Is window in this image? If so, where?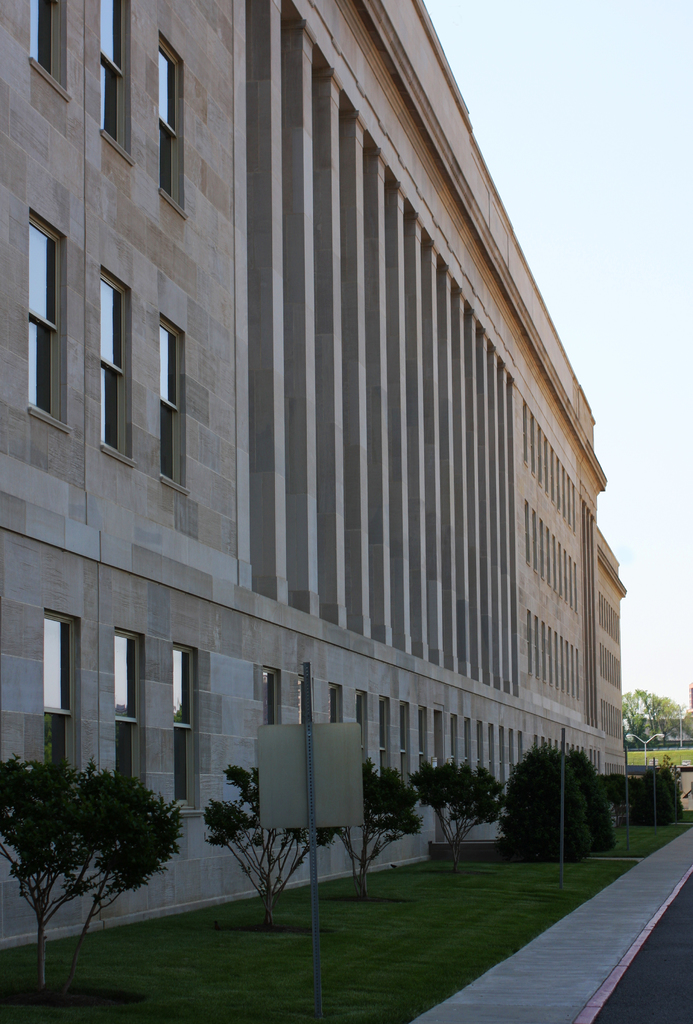
Yes, at box=[264, 666, 276, 727].
